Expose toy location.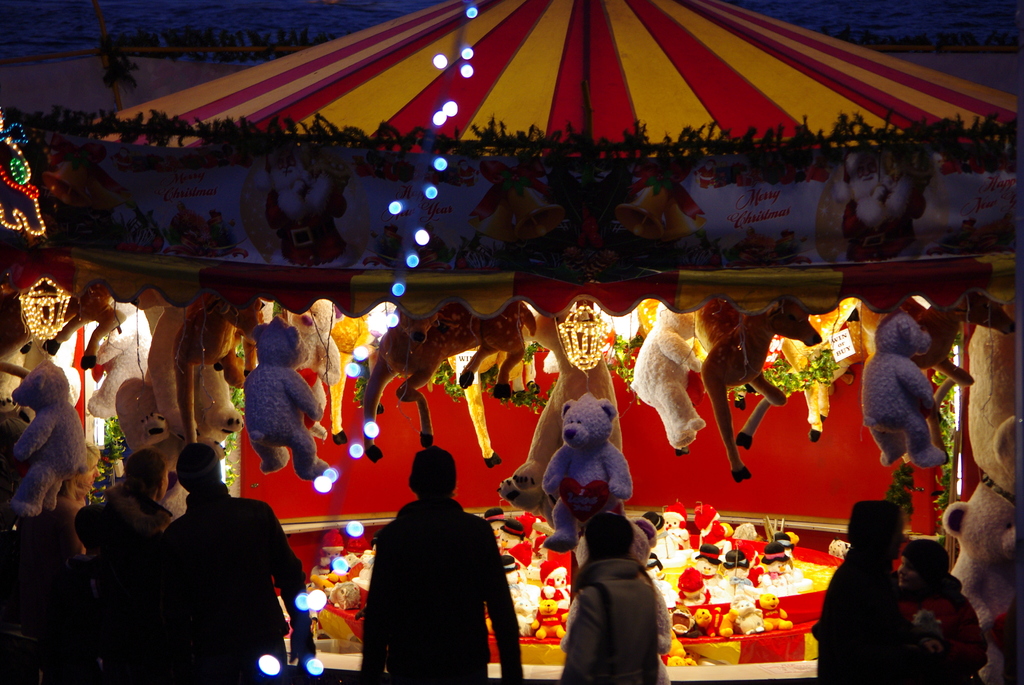
Exposed at pyautogui.locateOnScreen(13, 362, 85, 513).
